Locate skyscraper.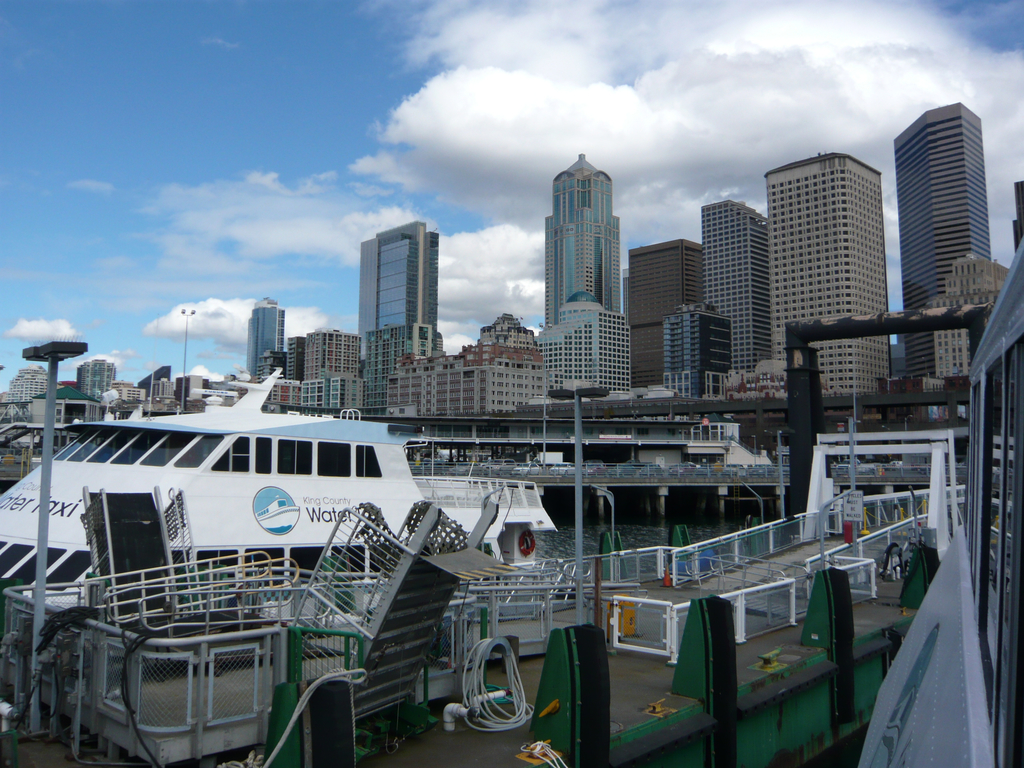
Bounding box: bbox=[632, 234, 701, 388].
